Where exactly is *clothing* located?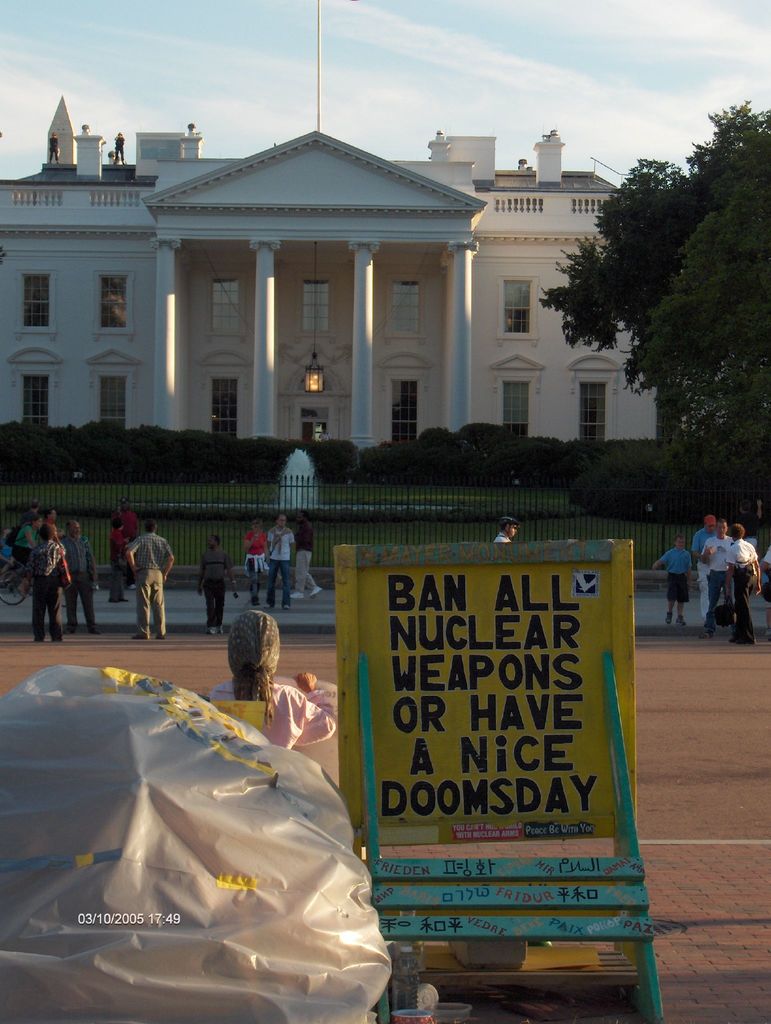
Its bounding box is {"left": 118, "top": 504, "right": 139, "bottom": 544}.
